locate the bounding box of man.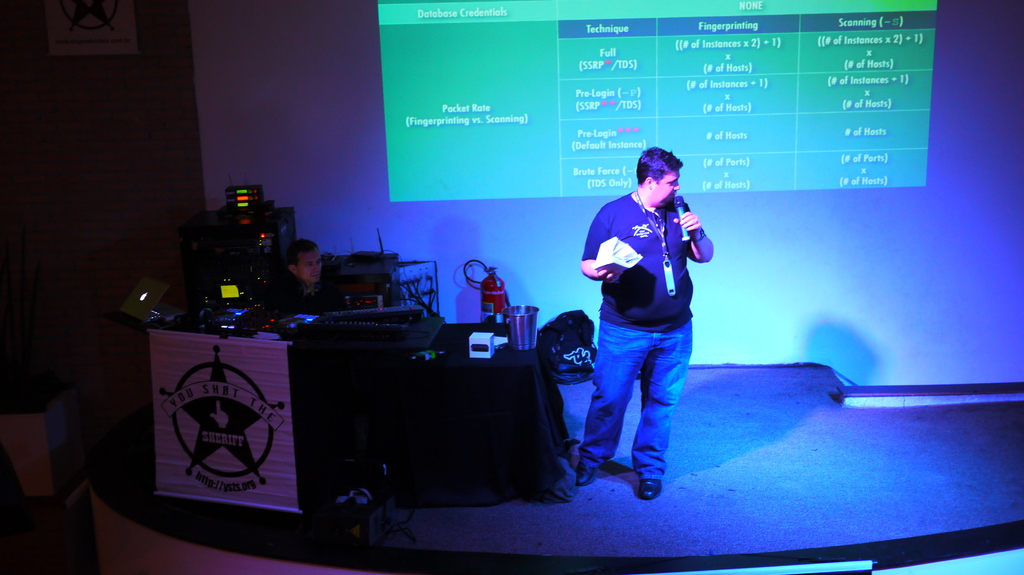
Bounding box: <region>571, 142, 725, 500</region>.
